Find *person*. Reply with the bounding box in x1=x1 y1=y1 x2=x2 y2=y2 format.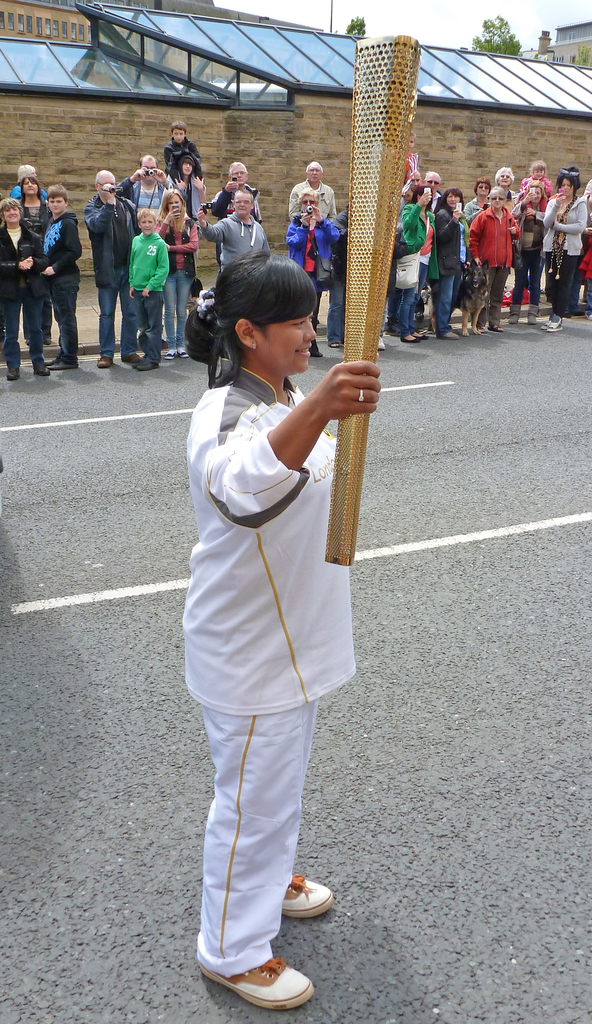
x1=39 y1=180 x2=81 y2=365.
